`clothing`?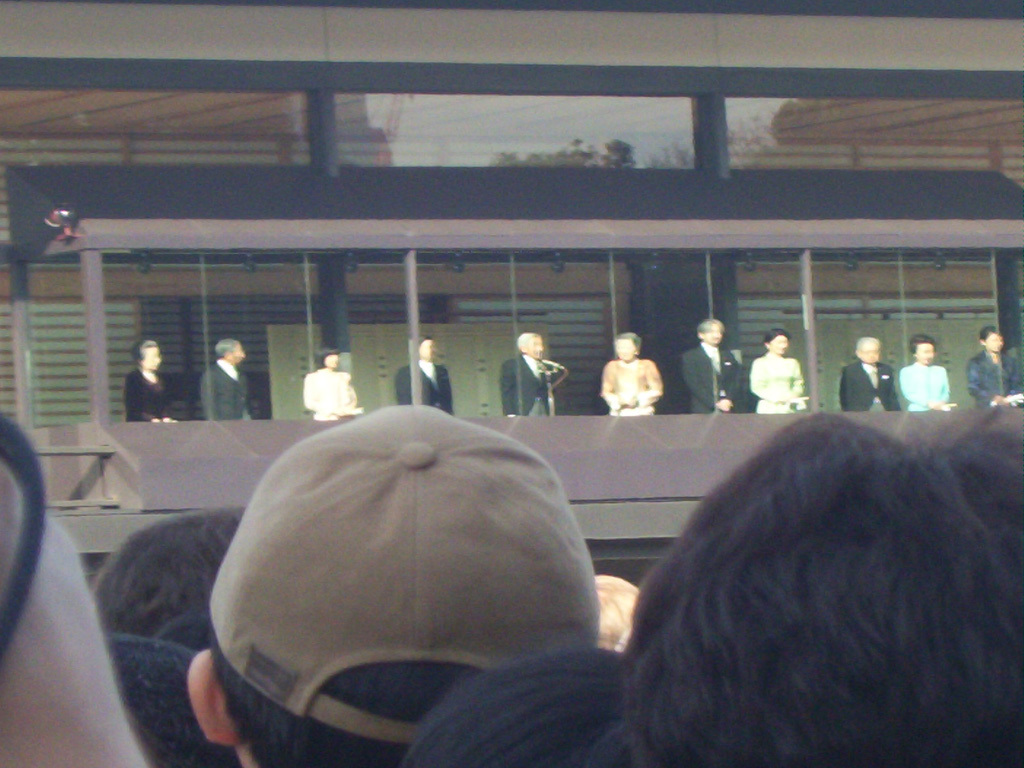
left=897, top=361, right=949, bottom=409
